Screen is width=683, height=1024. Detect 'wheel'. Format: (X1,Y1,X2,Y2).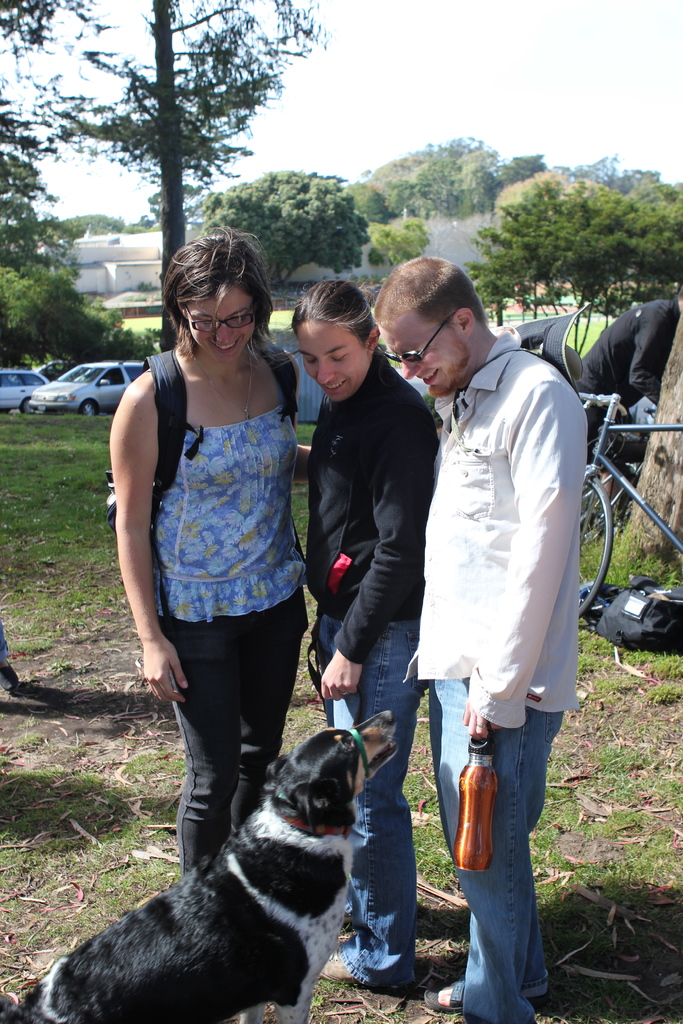
(20,395,41,417).
